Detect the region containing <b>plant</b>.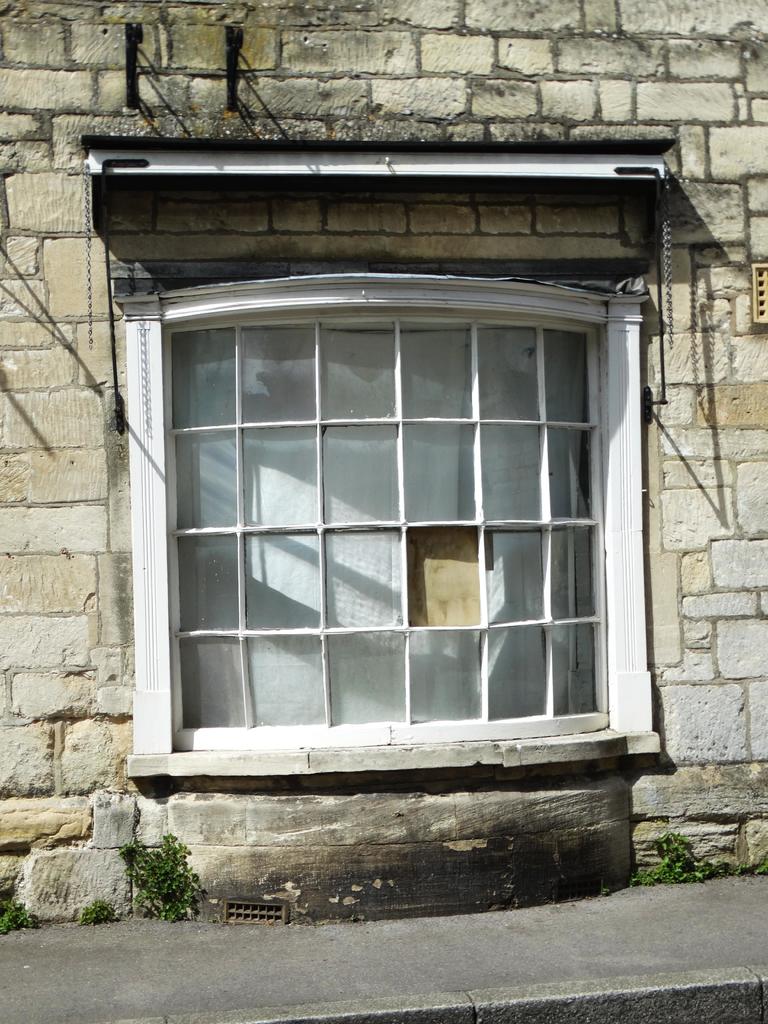
(x1=116, y1=818, x2=207, y2=929).
